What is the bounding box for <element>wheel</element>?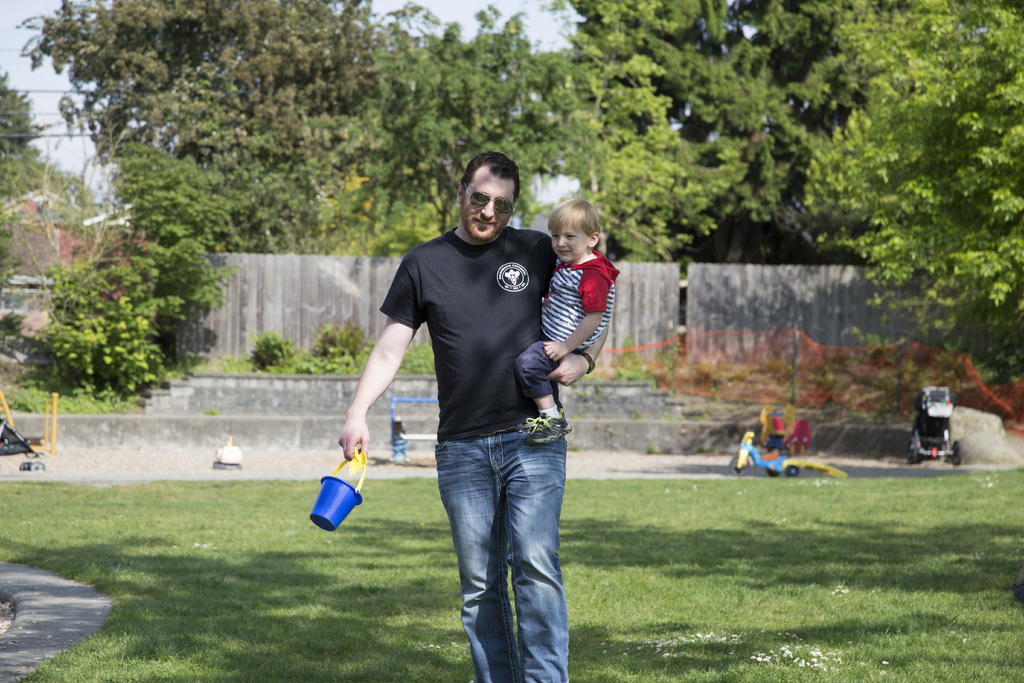
select_region(906, 439, 916, 463).
